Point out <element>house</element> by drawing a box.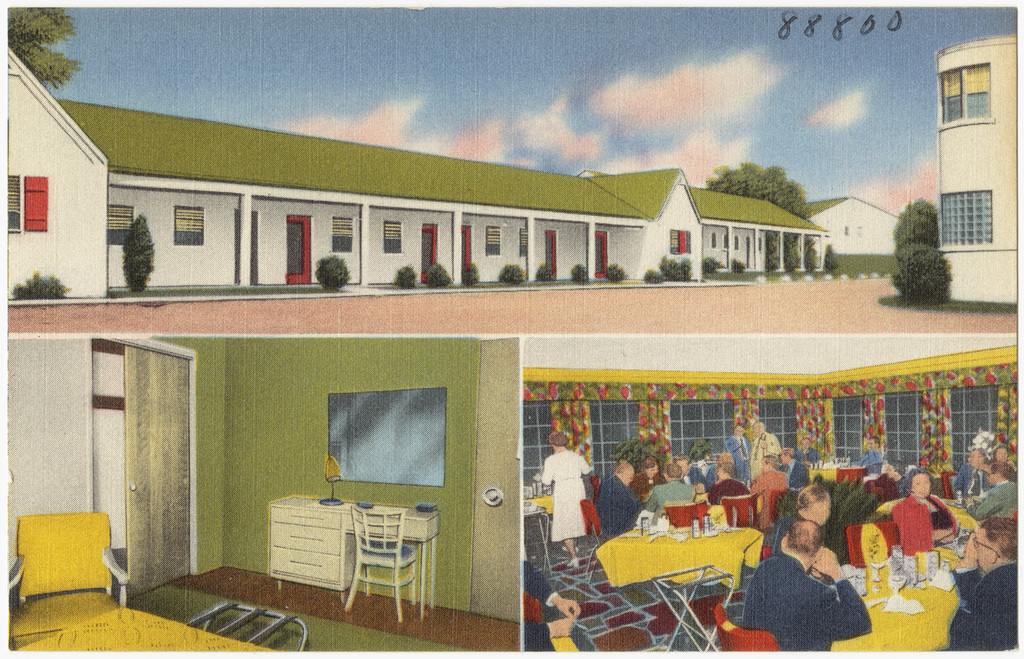
[803,194,905,275].
